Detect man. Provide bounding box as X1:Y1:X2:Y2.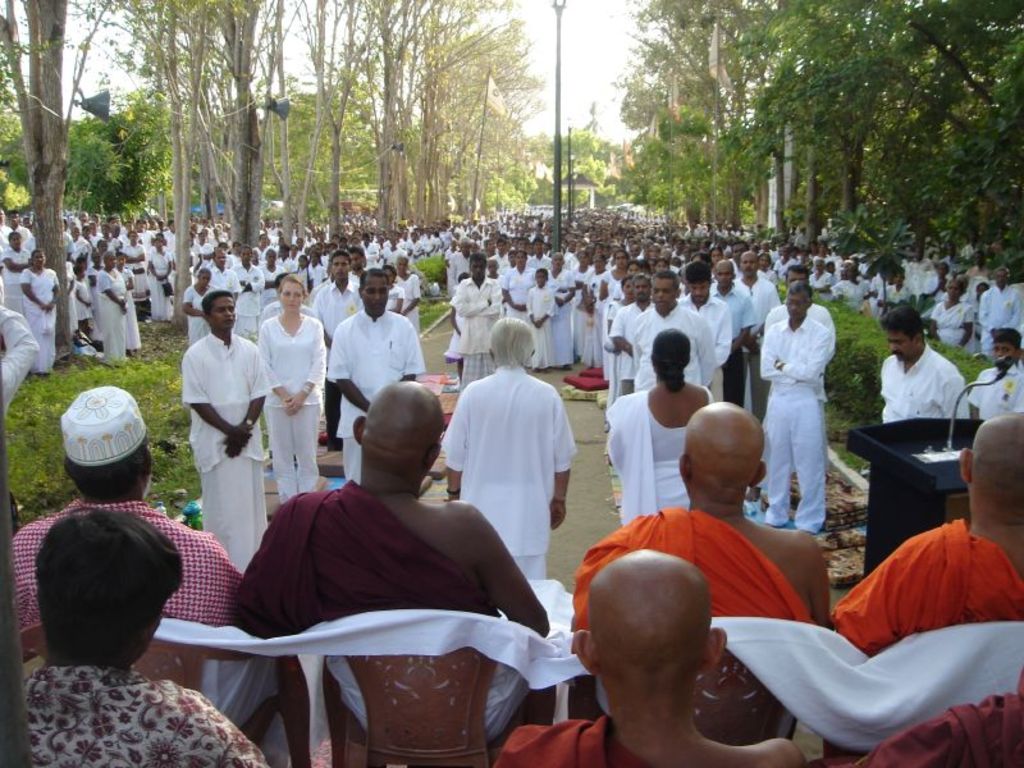
855:662:1023:767.
